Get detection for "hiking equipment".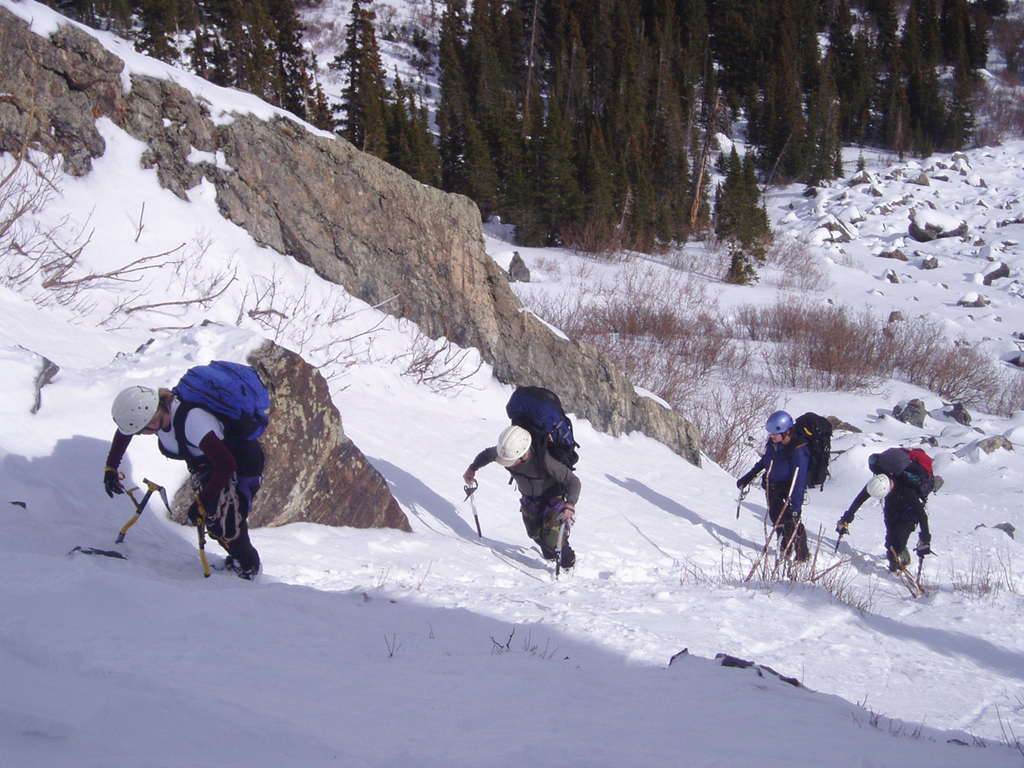
Detection: {"x1": 760, "y1": 409, "x2": 794, "y2": 440}.
